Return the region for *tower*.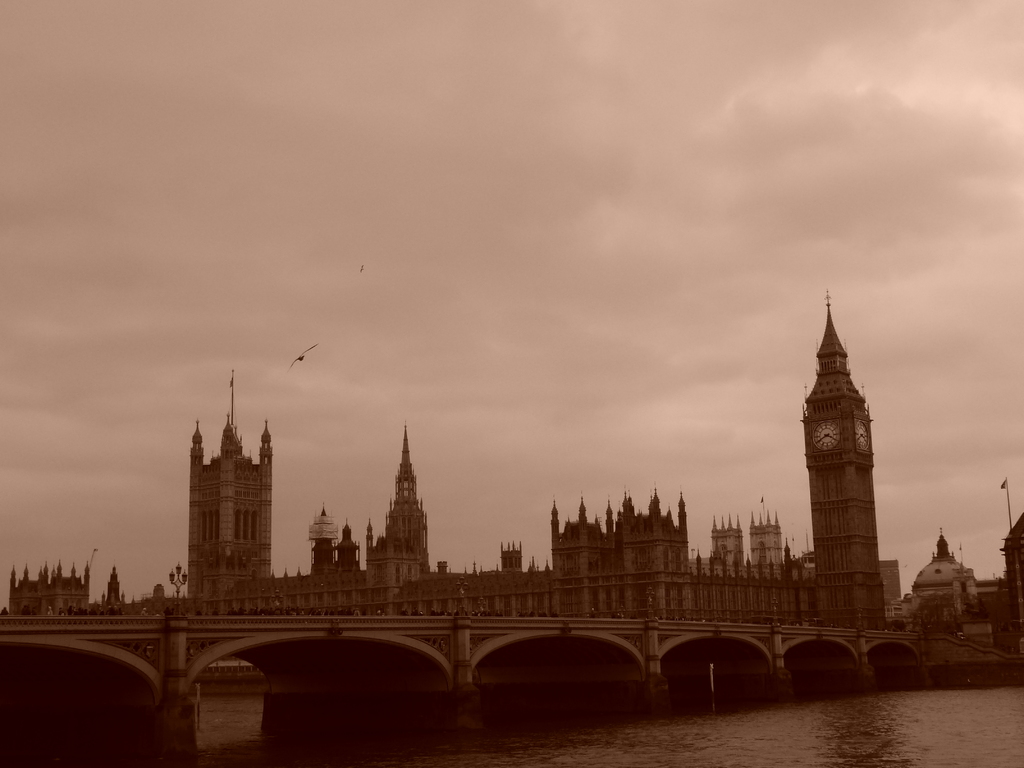
<box>338,518,365,575</box>.
